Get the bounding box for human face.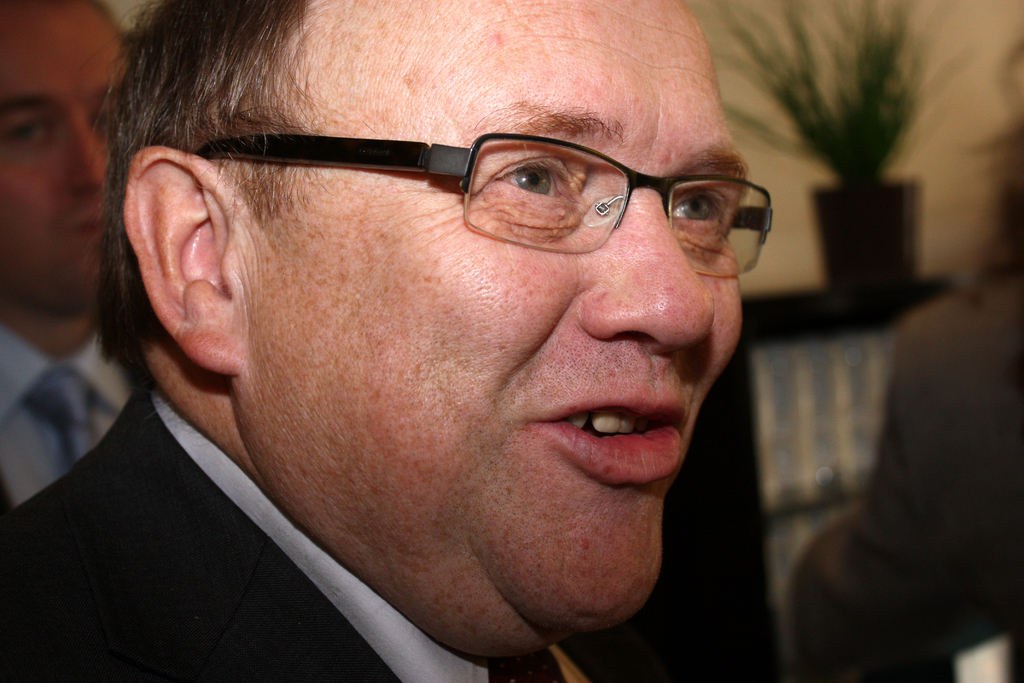
<box>0,0,129,316</box>.
